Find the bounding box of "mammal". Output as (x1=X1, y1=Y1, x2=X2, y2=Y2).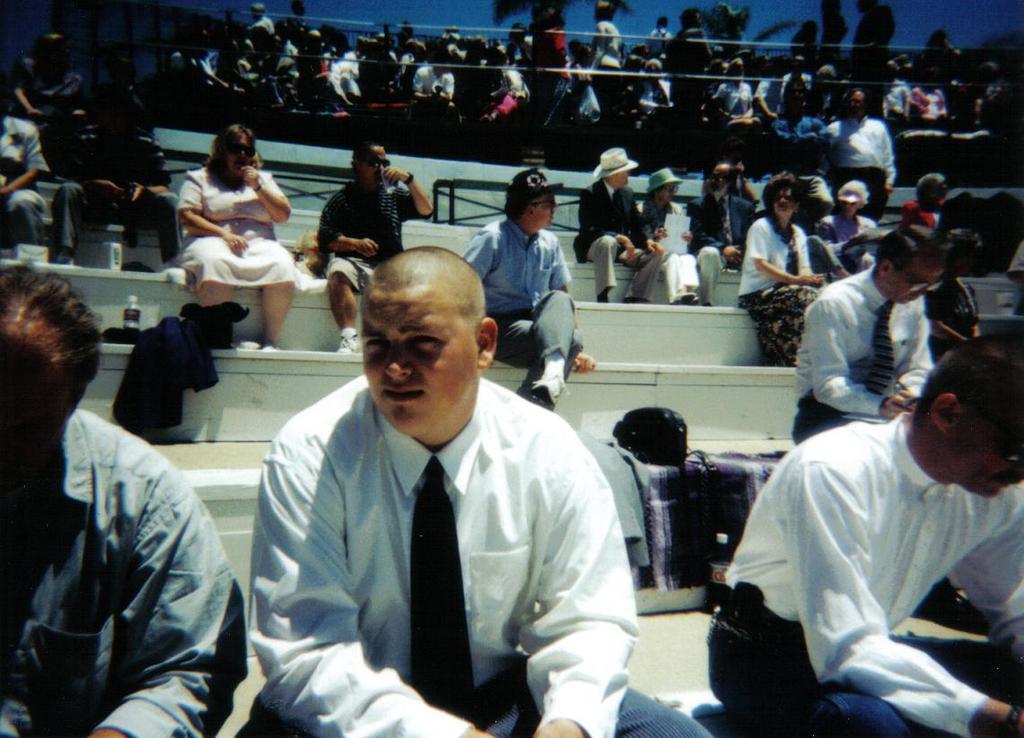
(x1=53, y1=83, x2=186, y2=270).
